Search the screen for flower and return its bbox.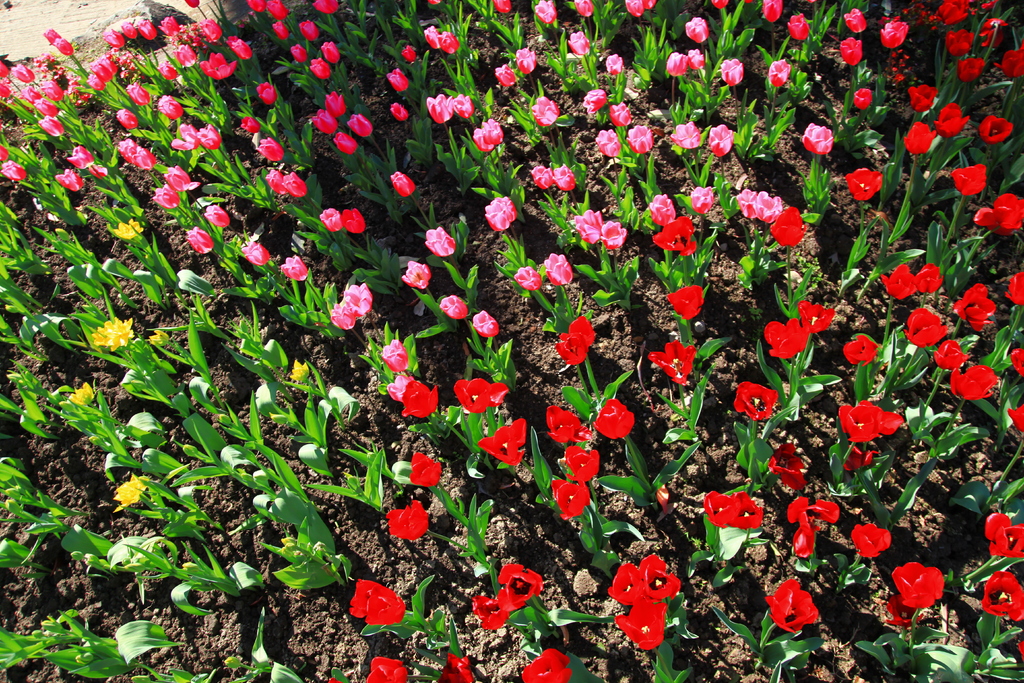
Found: rect(532, 97, 562, 128).
